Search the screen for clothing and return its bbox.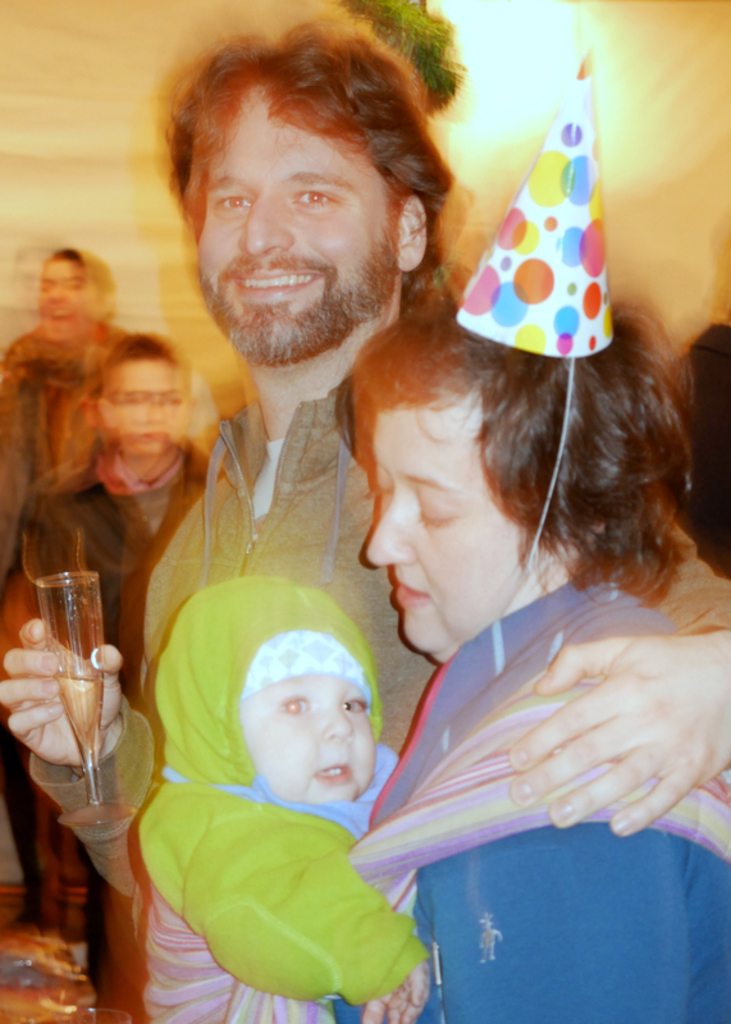
Found: box(0, 306, 142, 521).
